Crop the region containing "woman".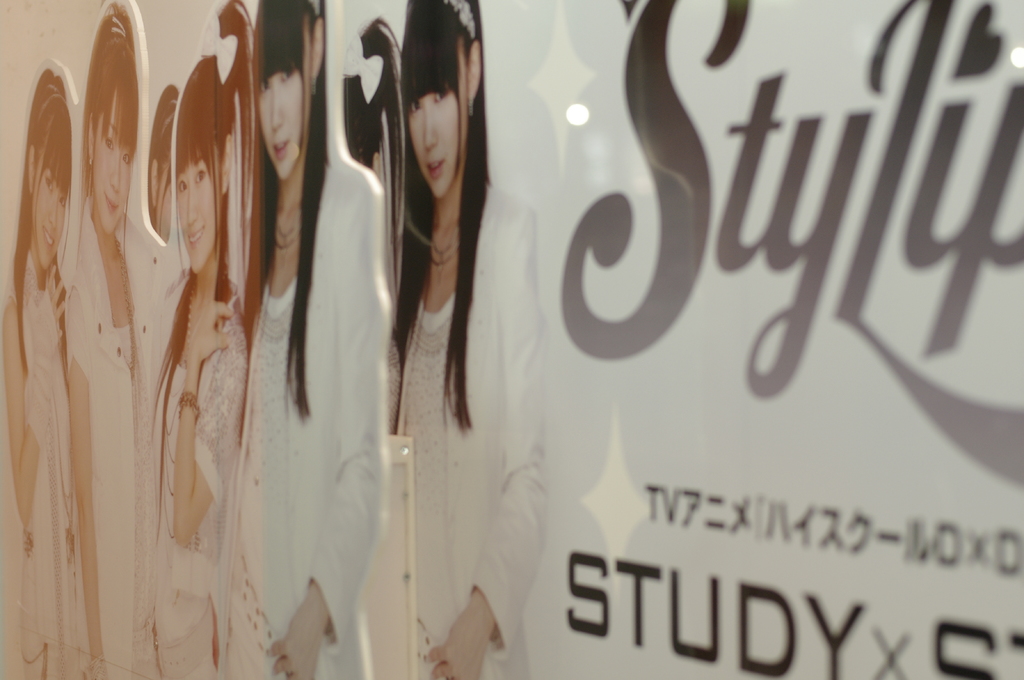
Crop region: locate(265, 0, 456, 654).
